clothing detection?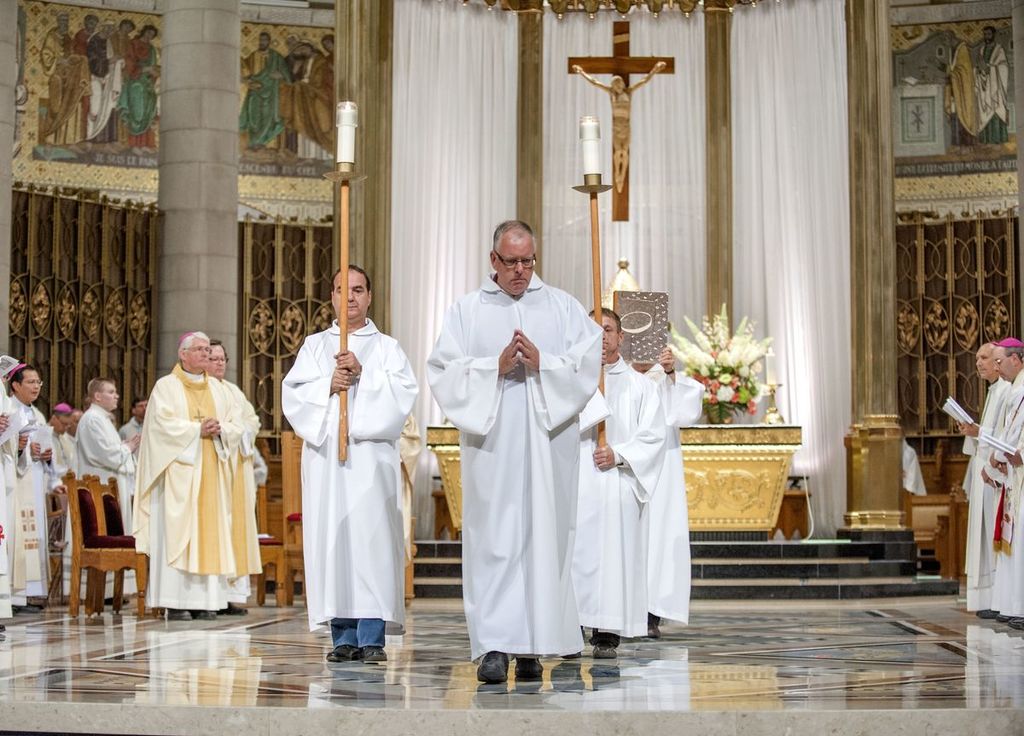
x1=959 y1=376 x2=1009 y2=614
